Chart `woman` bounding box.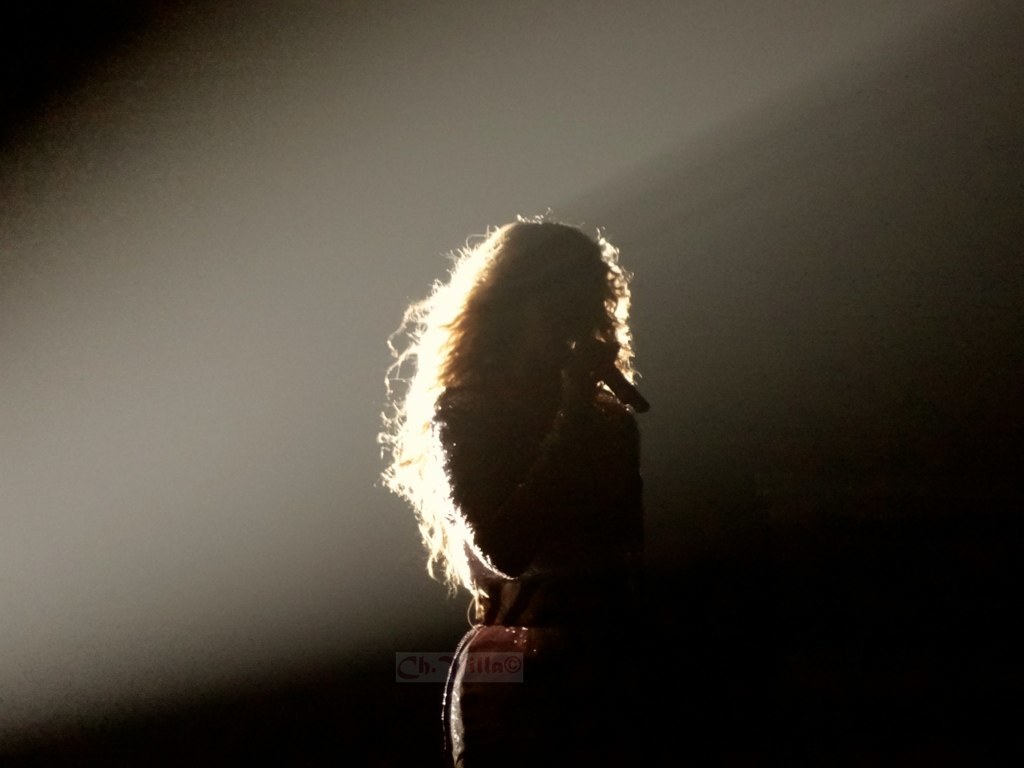
Charted: 325:181:705:748.
